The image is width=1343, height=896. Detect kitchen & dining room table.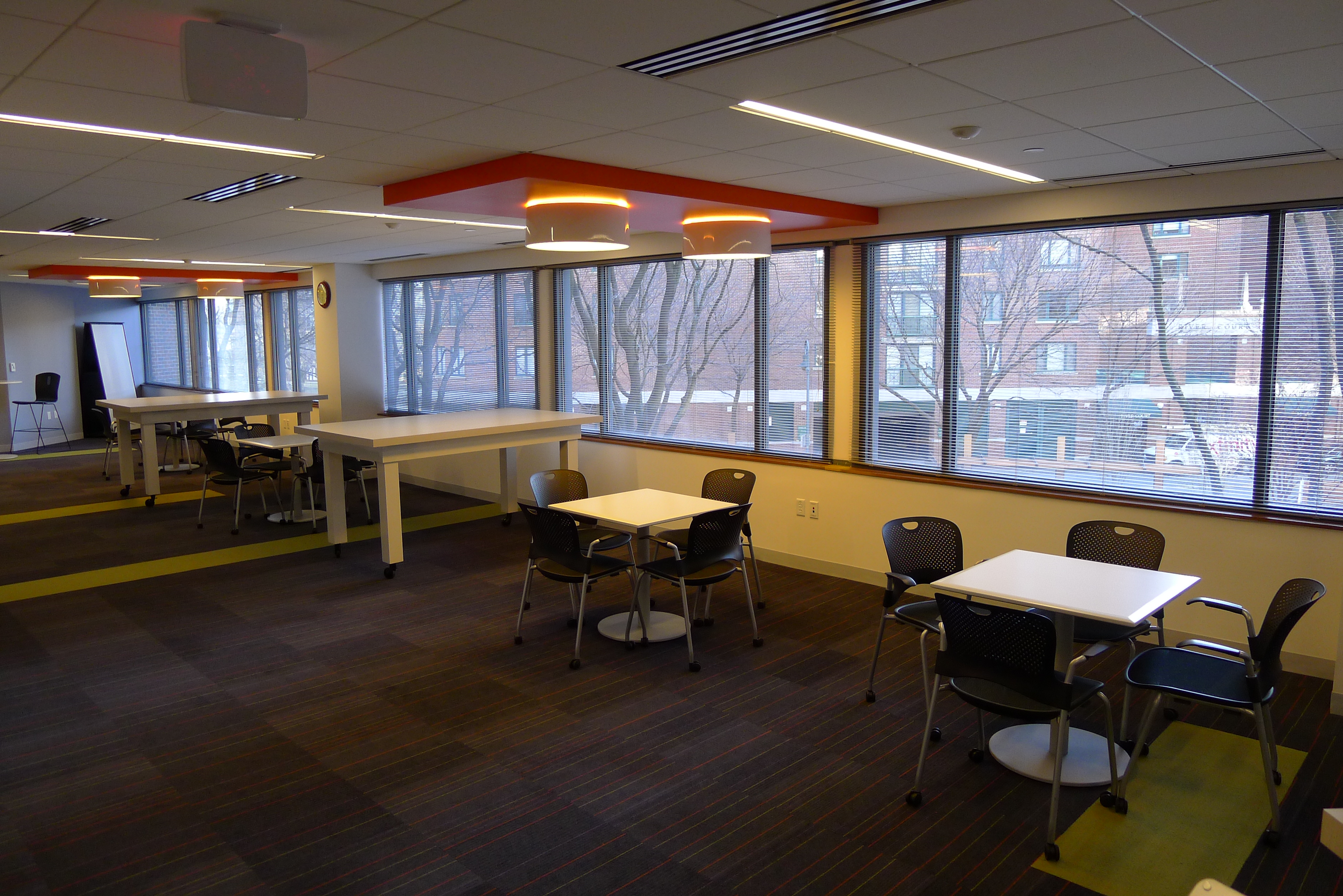
Detection: select_region(181, 165, 274, 239).
